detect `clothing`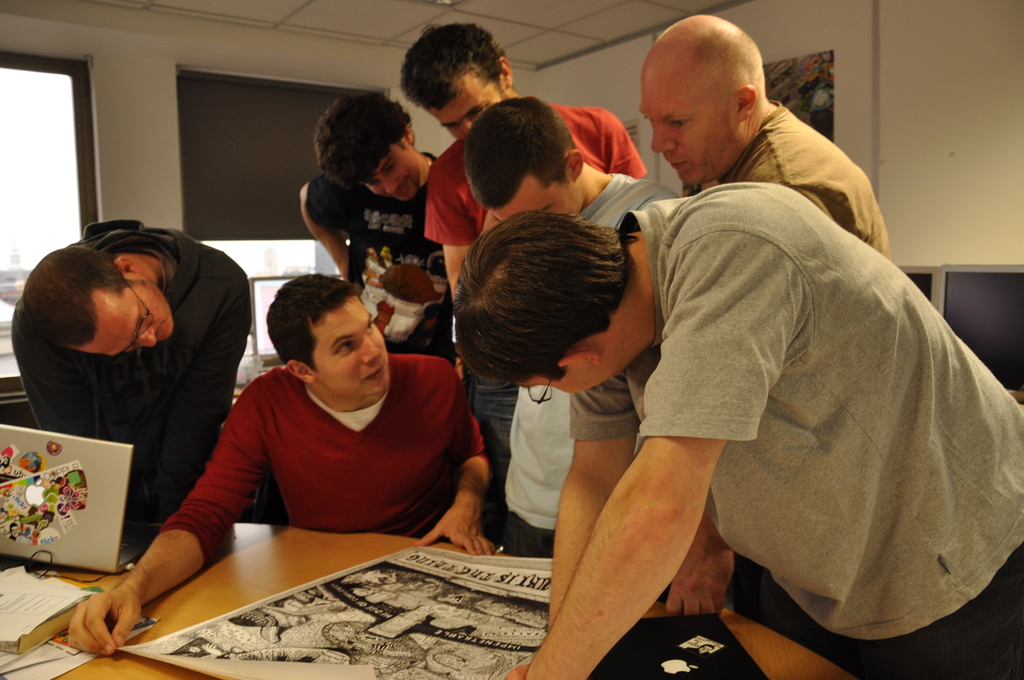
<region>494, 170, 676, 562</region>
